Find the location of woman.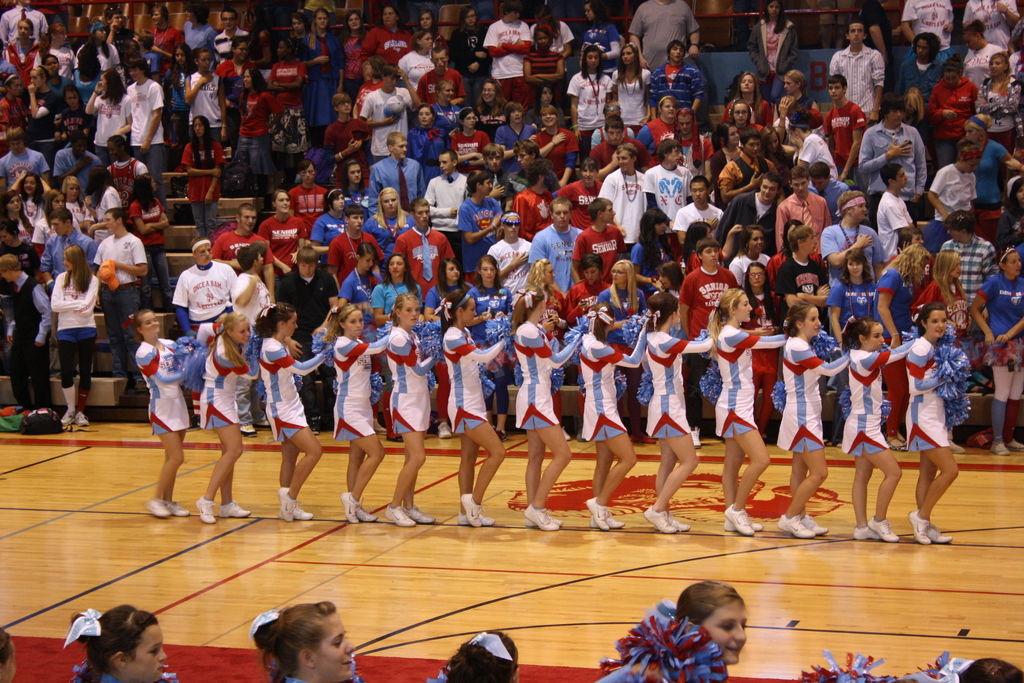
Location: 181 117 223 240.
